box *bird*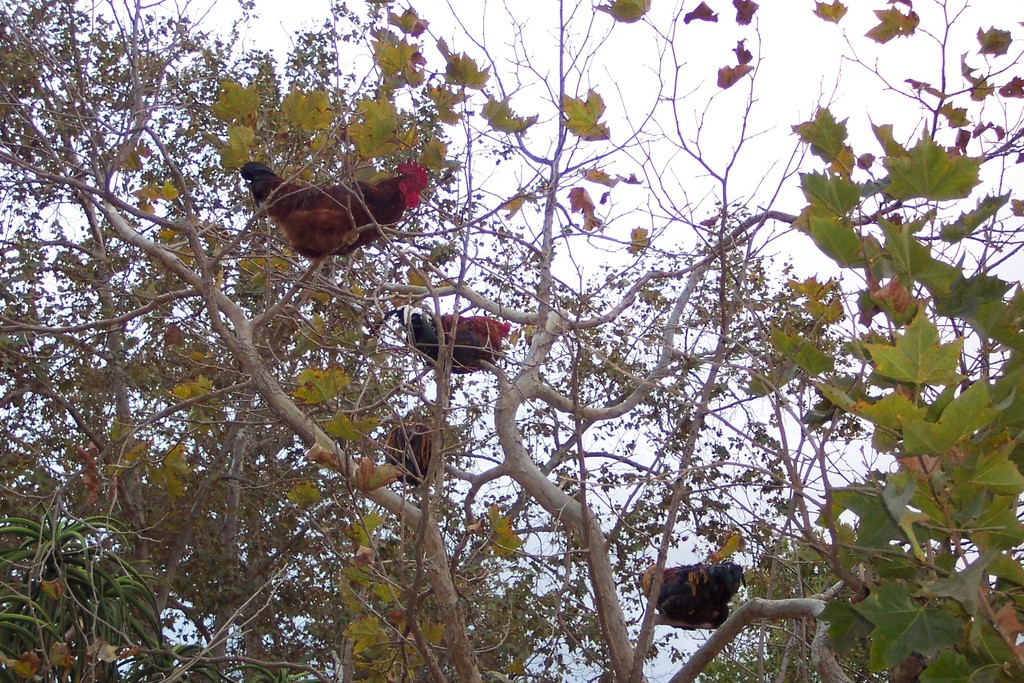
bbox=[636, 557, 750, 630]
